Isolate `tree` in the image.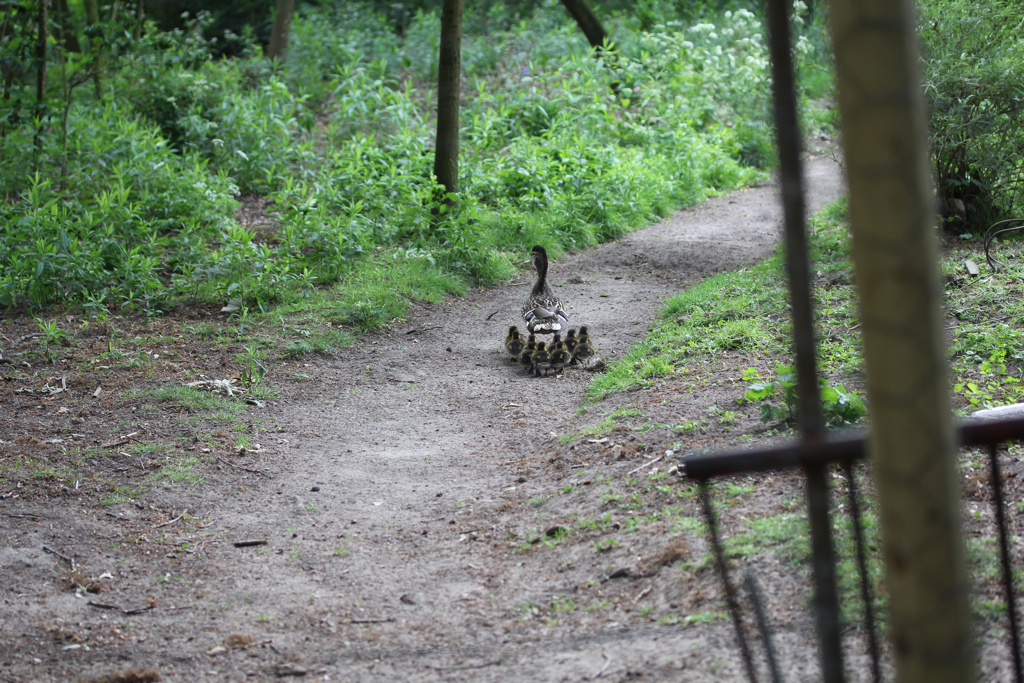
Isolated region: l=429, t=0, r=466, b=225.
